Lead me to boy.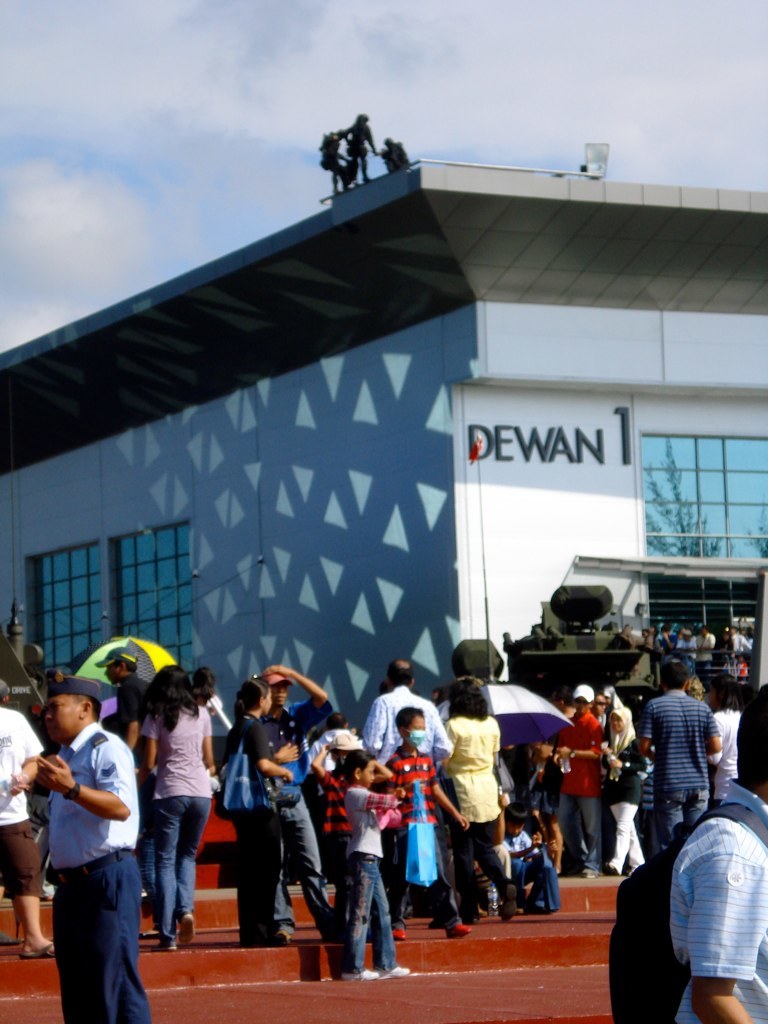
Lead to Rect(330, 745, 413, 983).
